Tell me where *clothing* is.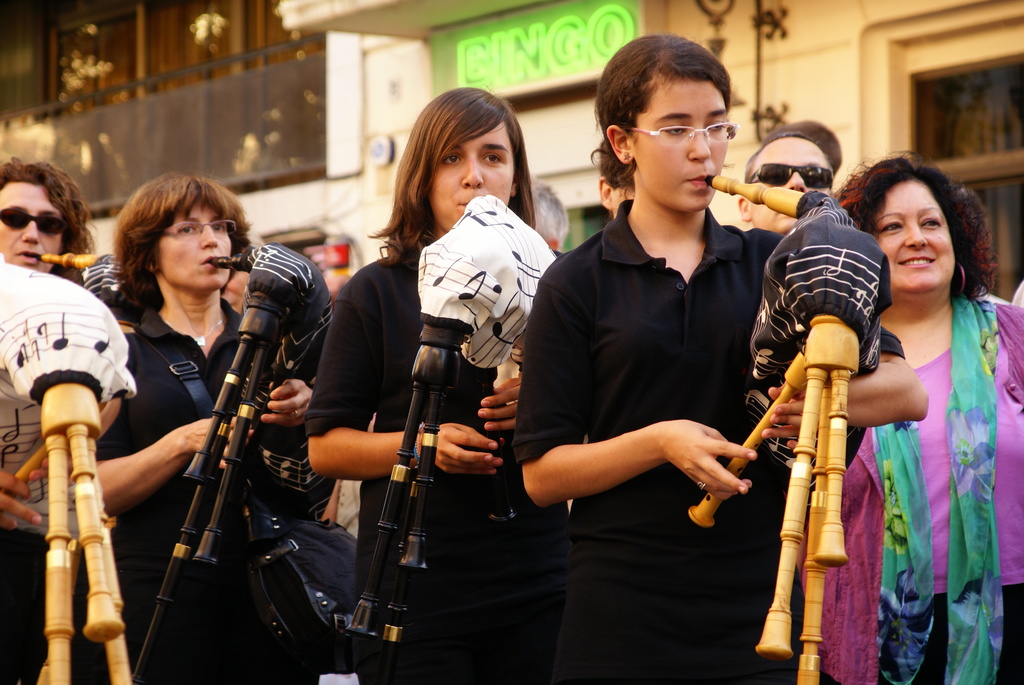
*clothing* is at select_region(102, 306, 253, 684).
